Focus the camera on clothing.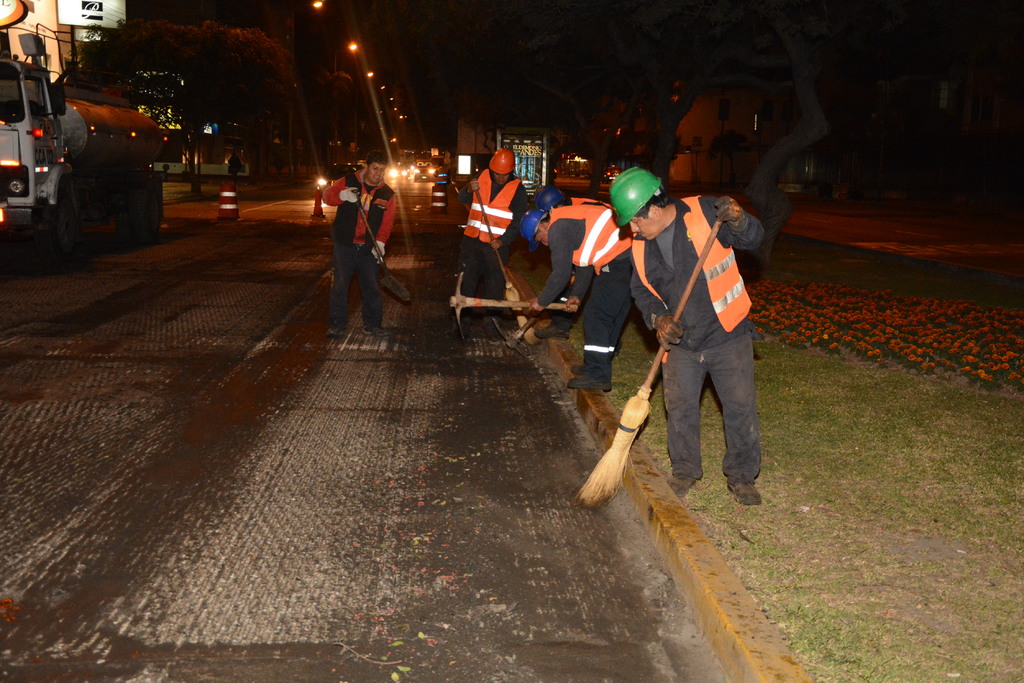
Focus region: 543 195 598 331.
